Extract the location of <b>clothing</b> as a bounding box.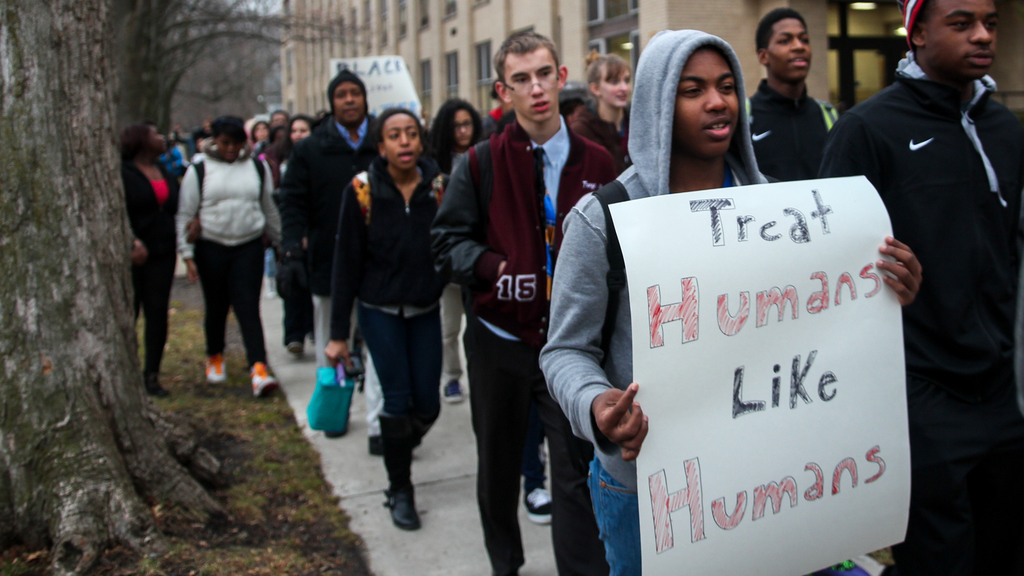
region(175, 108, 276, 376).
